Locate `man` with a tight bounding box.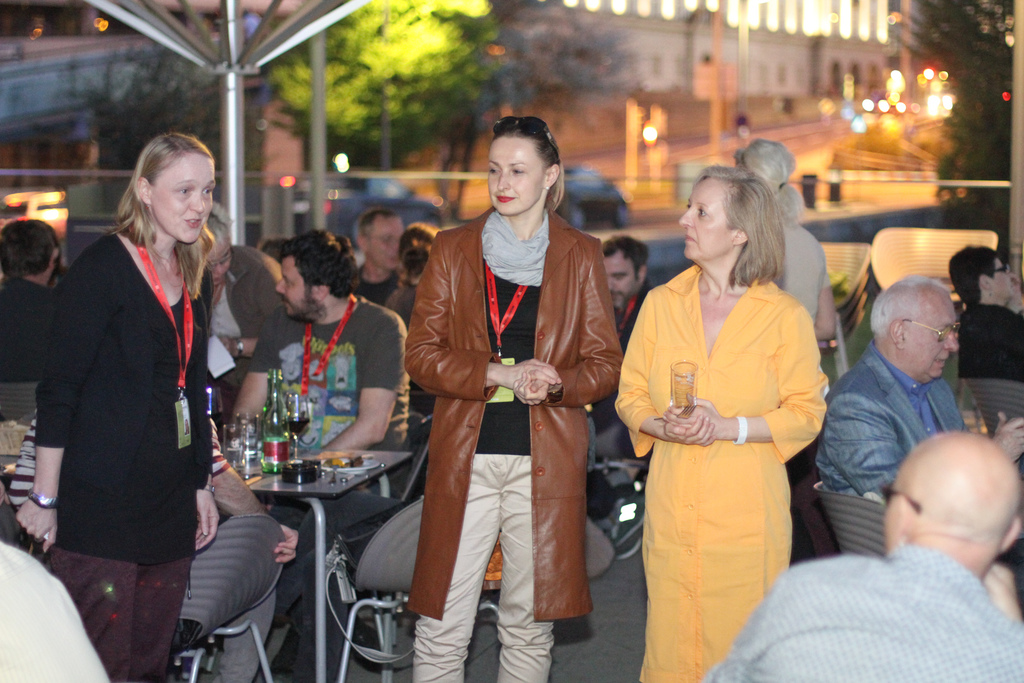
226,230,412,682.
